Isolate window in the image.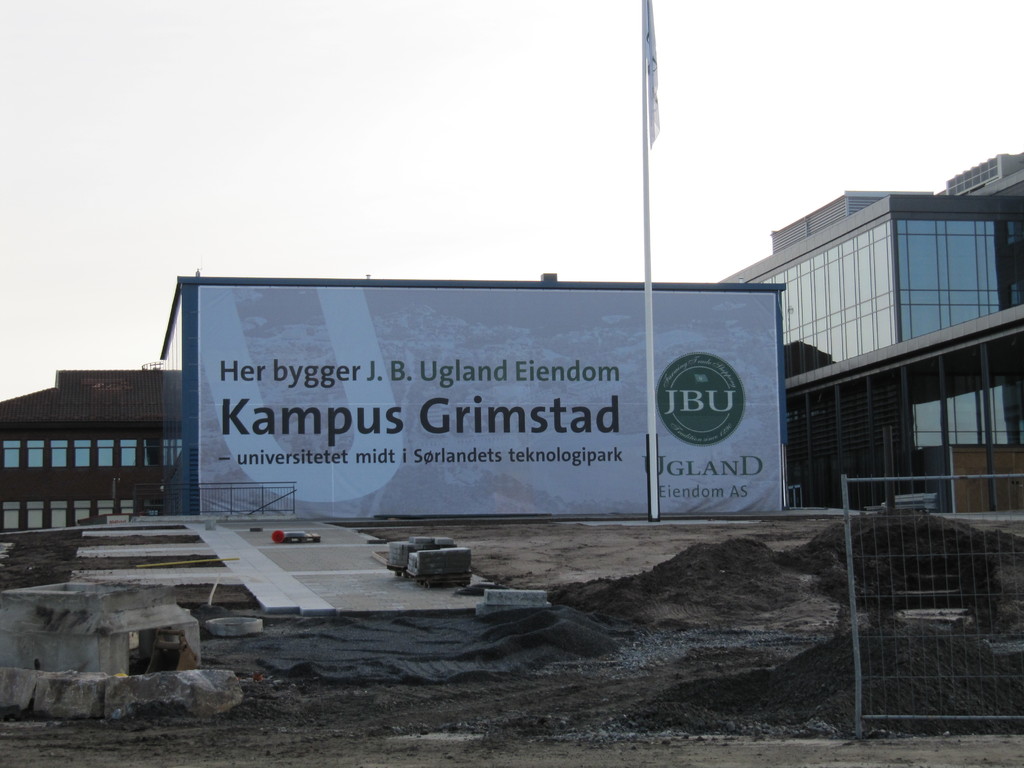
Isolated region: {"x1": 52, "y1": 442, "x2": 68, "y2": 470}.
